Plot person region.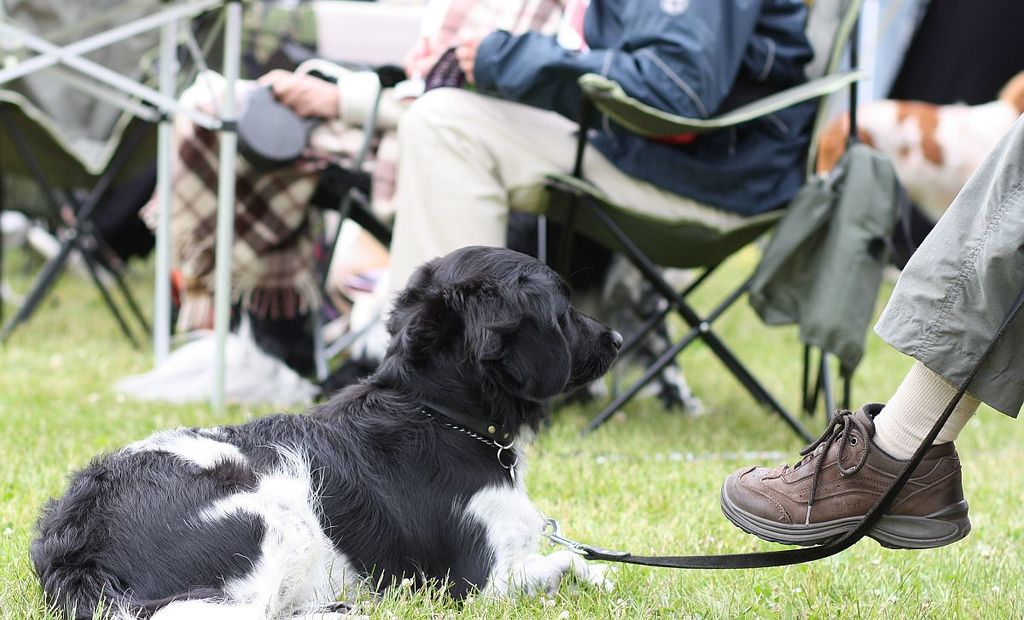
Plotted at {"x1": 719, "y1": 108, "x2": 1023, "y2": 543}.
